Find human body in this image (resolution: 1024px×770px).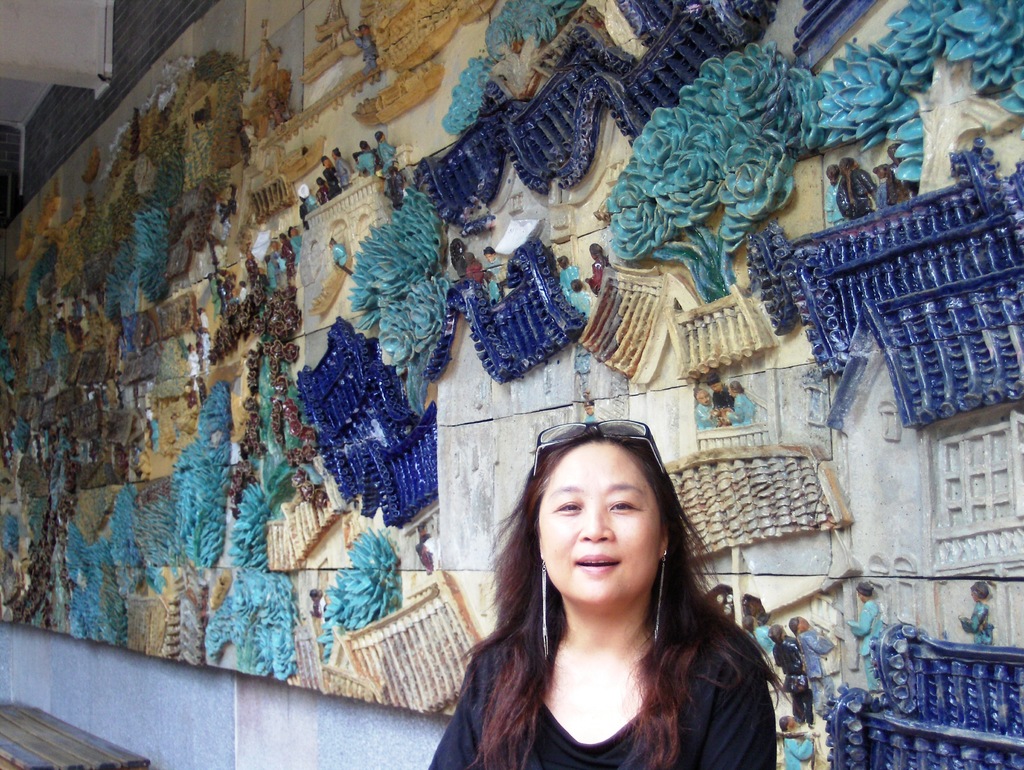
BBox(849, 171, 877, 214).
